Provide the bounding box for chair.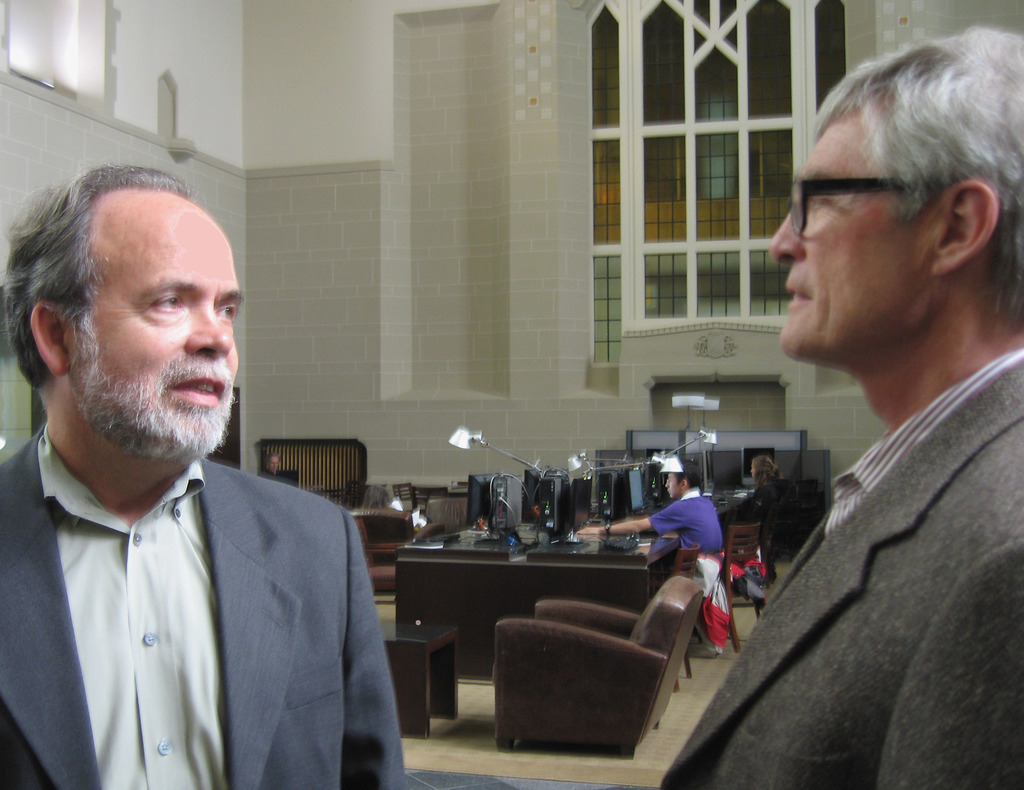
[left=726, top=524, right=766, bottom=624].
